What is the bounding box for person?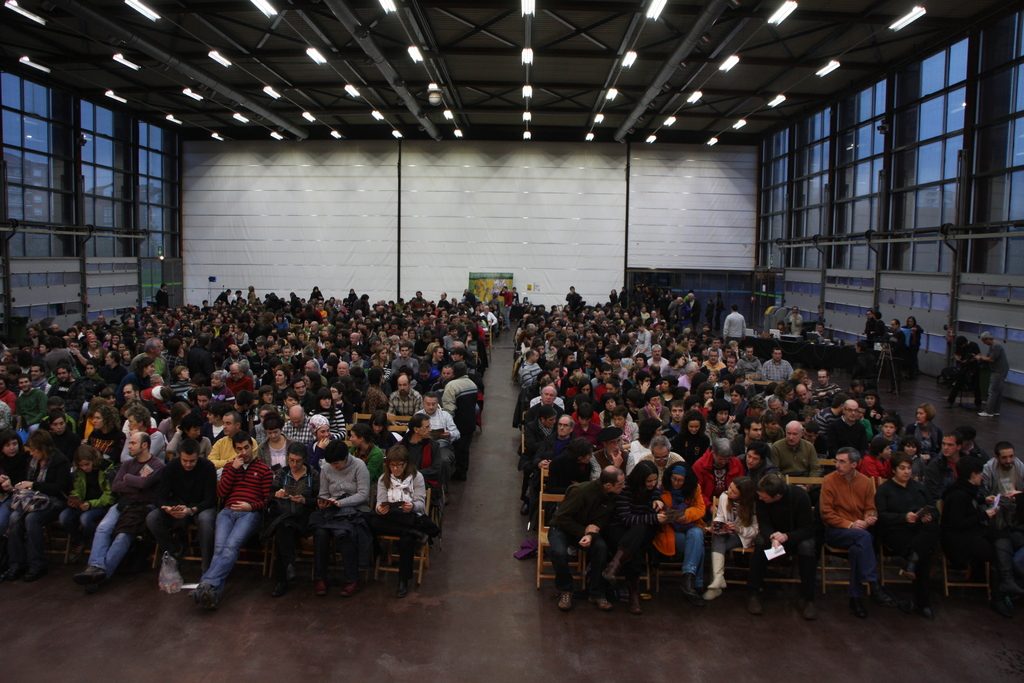
l=705, t=400, r=737, b=435.
